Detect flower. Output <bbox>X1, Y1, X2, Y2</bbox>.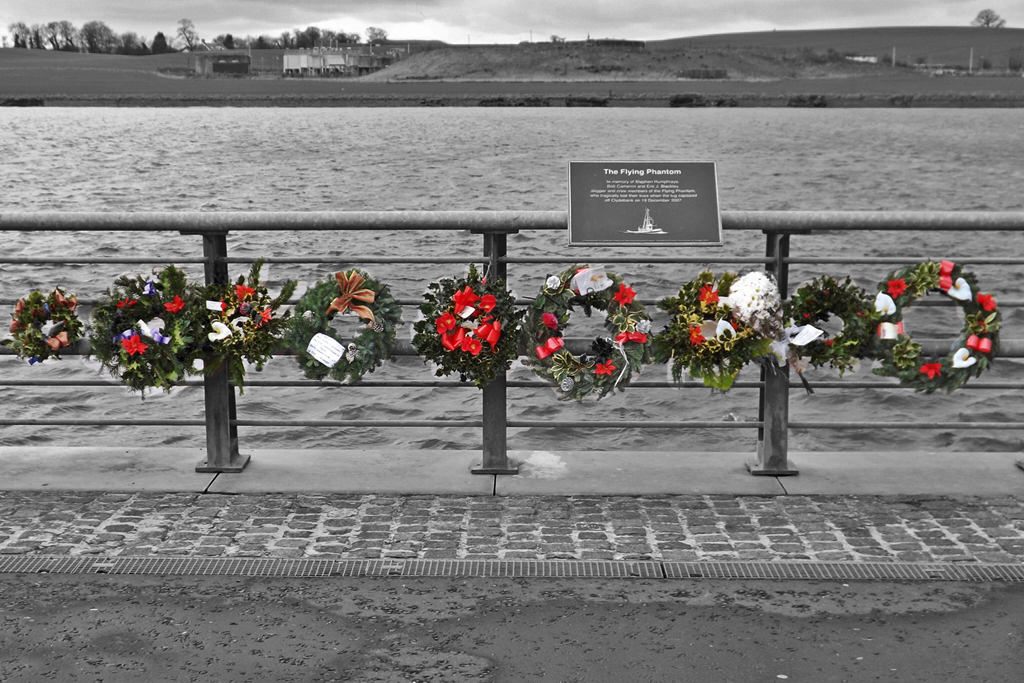
<bbox>612, 280, 637, 308</bbox>.
